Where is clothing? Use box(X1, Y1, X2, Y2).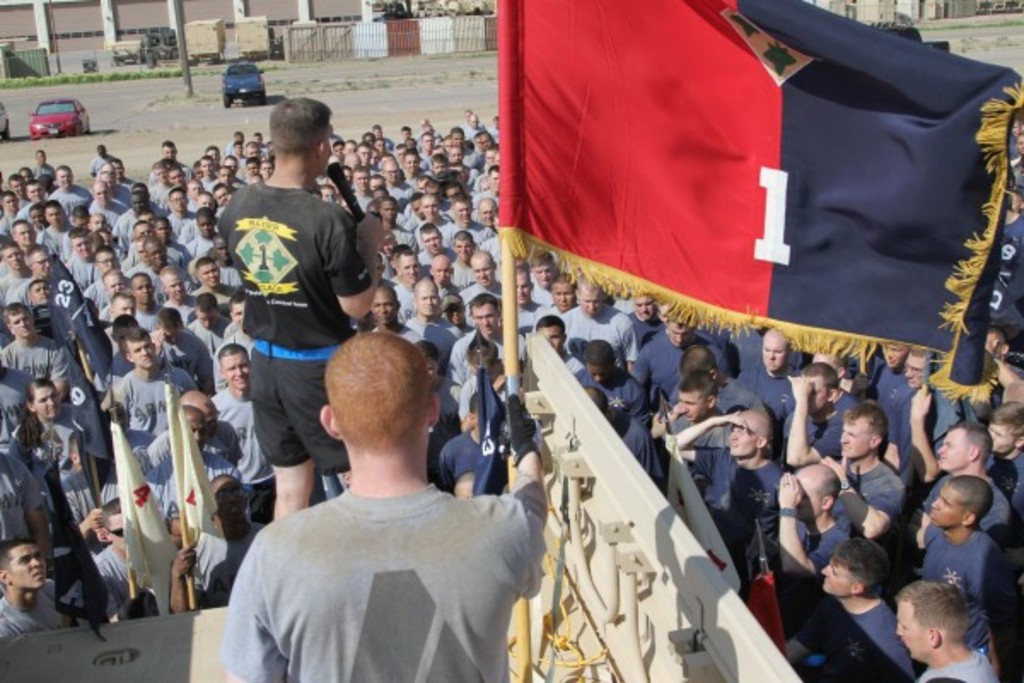
box(195, 321, 236, 345).
